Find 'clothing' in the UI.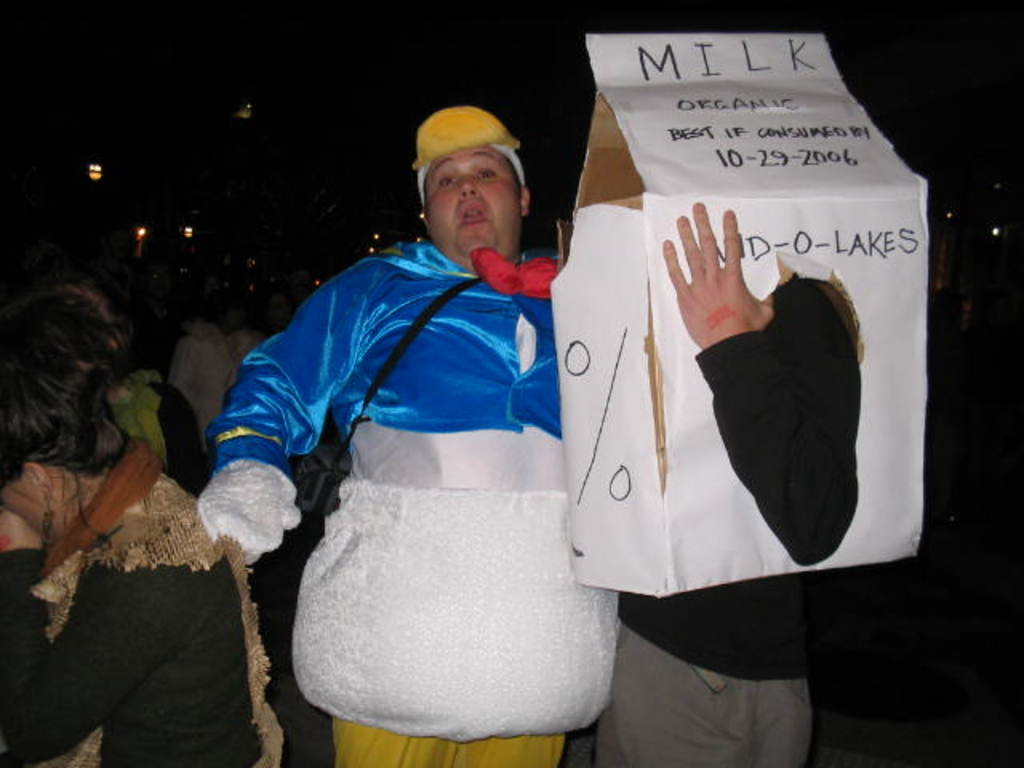
UI element at bbox=[160, 325, 234, 458].
